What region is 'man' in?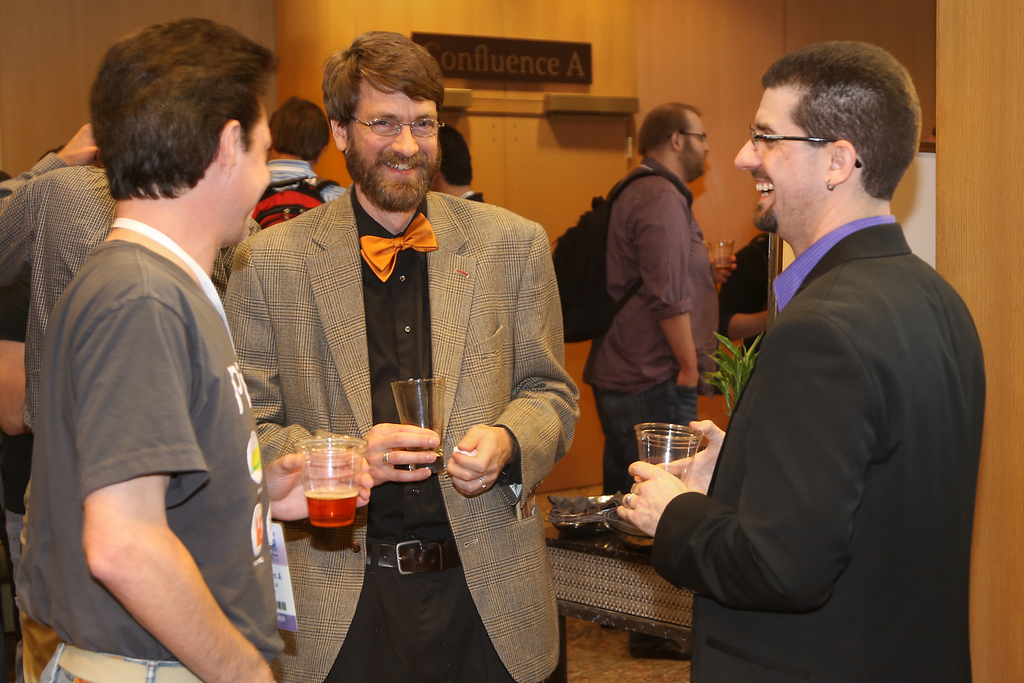
{"left": 250, "top": 99, "right": 346, "bottom": 229}.
